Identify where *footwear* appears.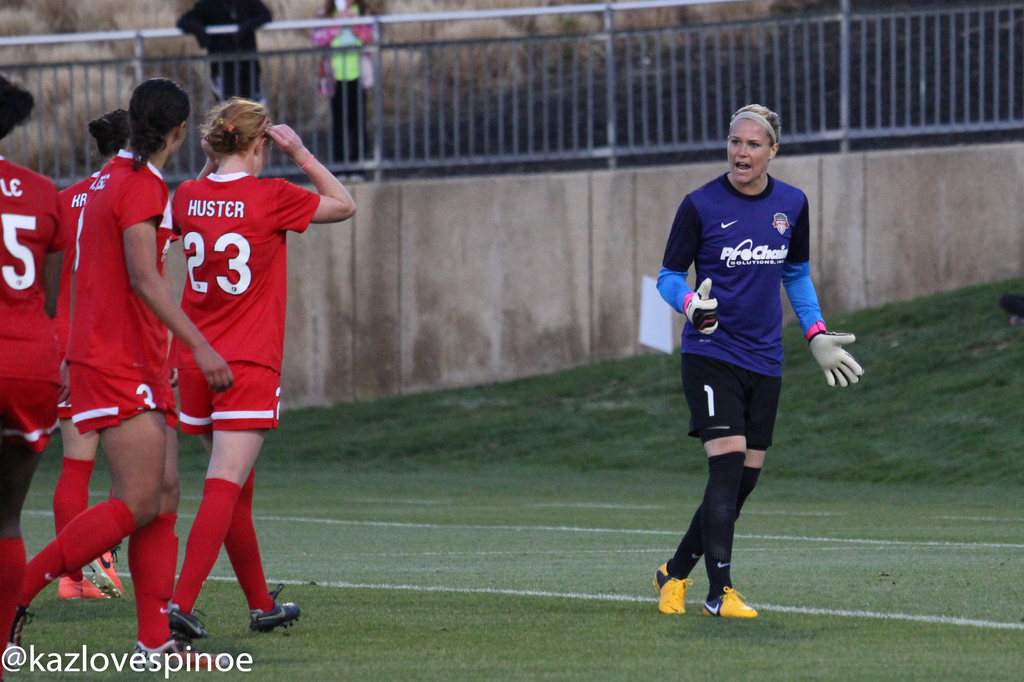
Appears at (166,605,218,638).
